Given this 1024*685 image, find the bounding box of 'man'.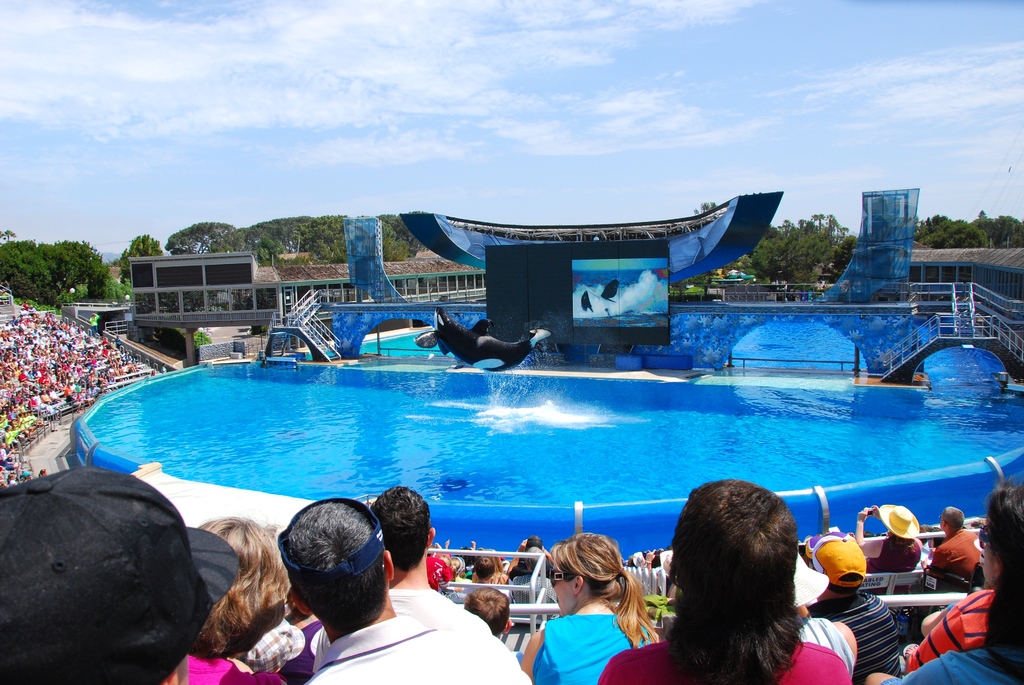
[922,506,984,585].
